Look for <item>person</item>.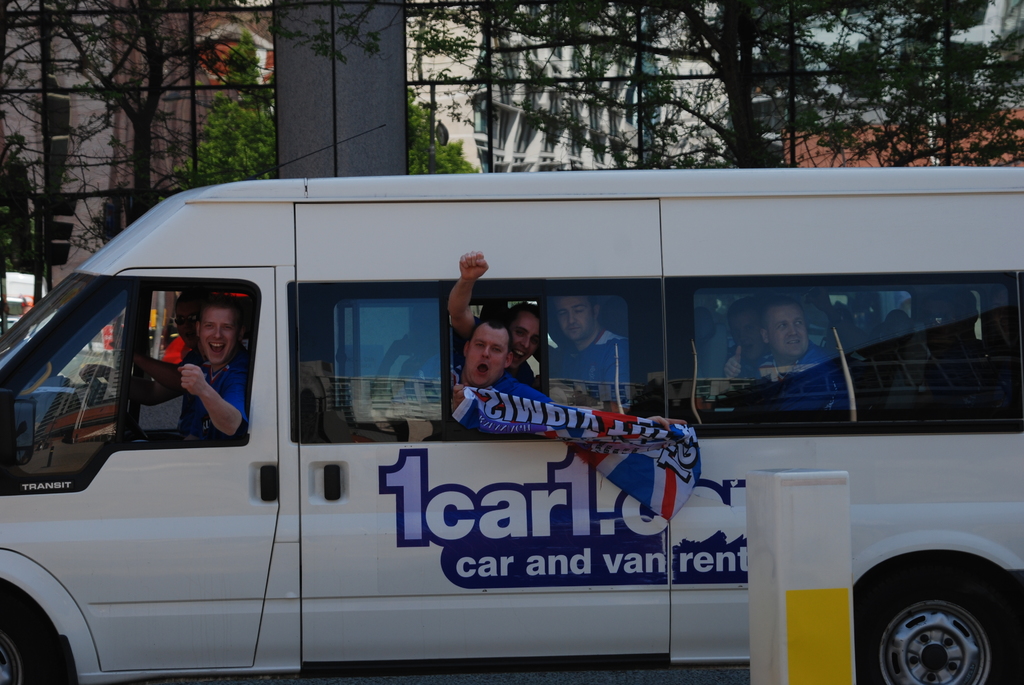
Found: 177,296,239,436.
